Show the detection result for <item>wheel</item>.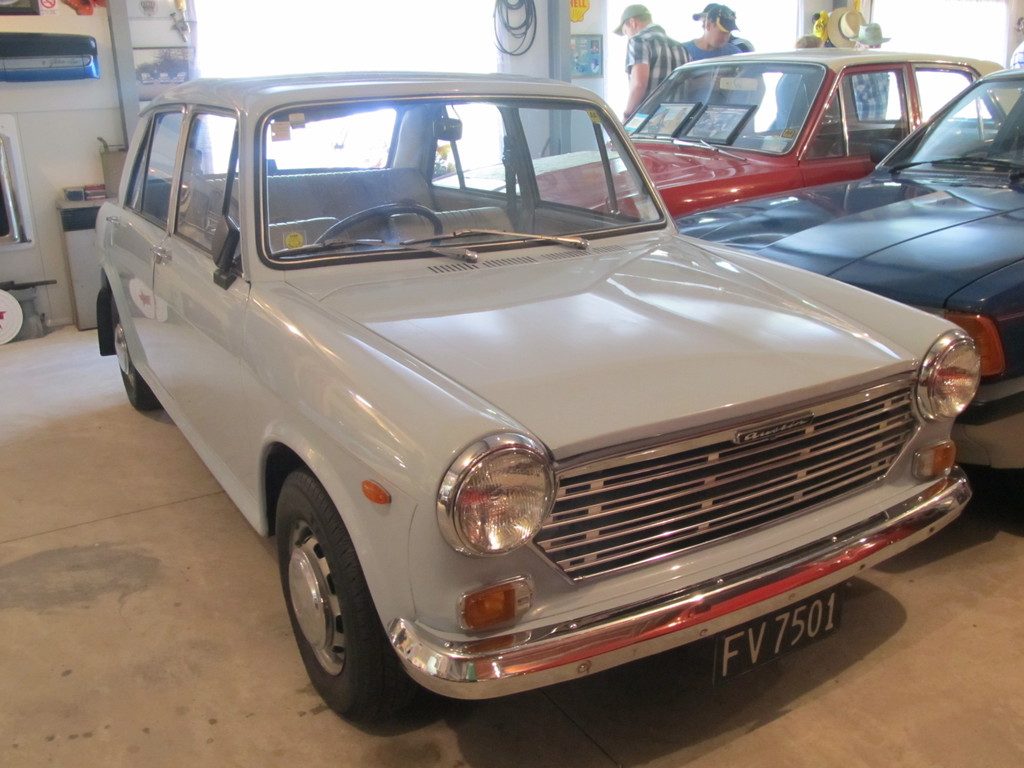
280 466 412 733.
